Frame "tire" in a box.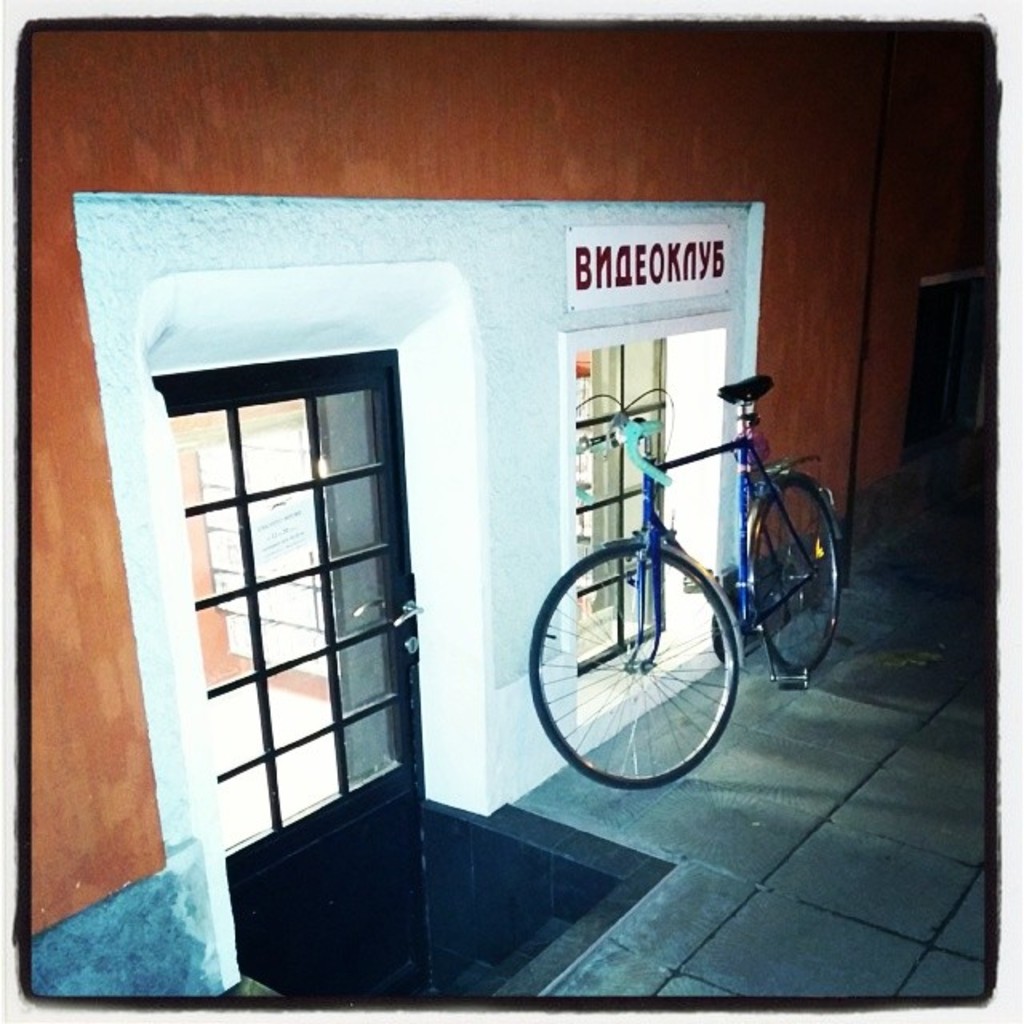
left=520, top=539, right=746, bottom=790.
